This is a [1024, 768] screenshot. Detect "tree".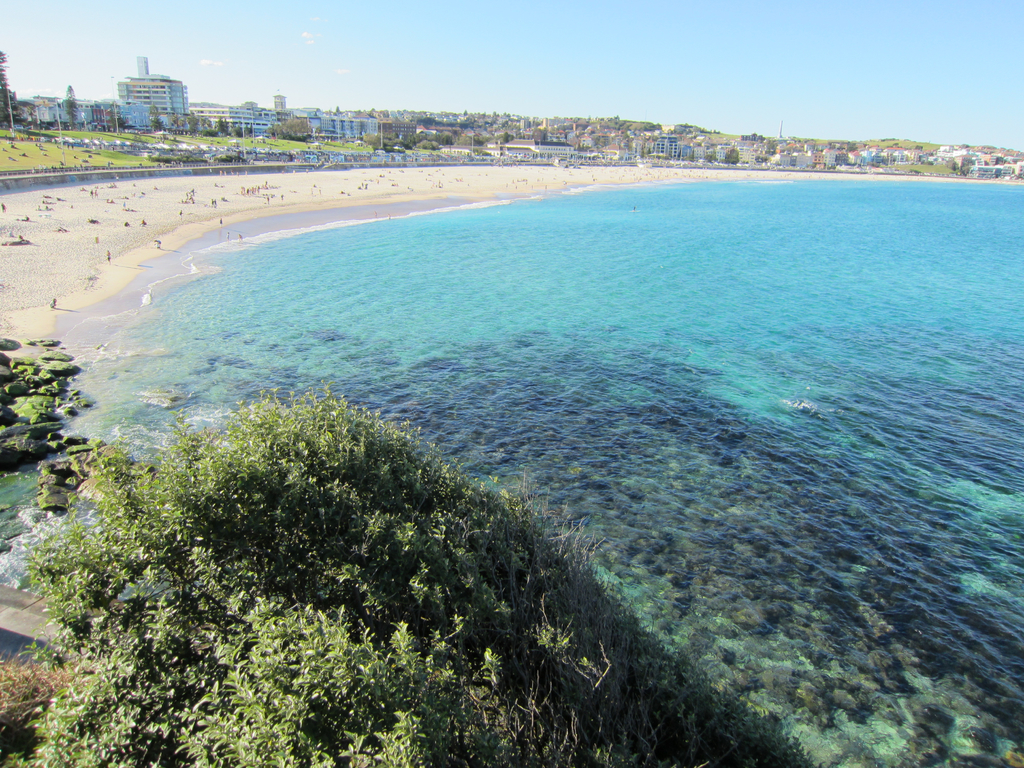
crop(364, 104, 378, 122).
